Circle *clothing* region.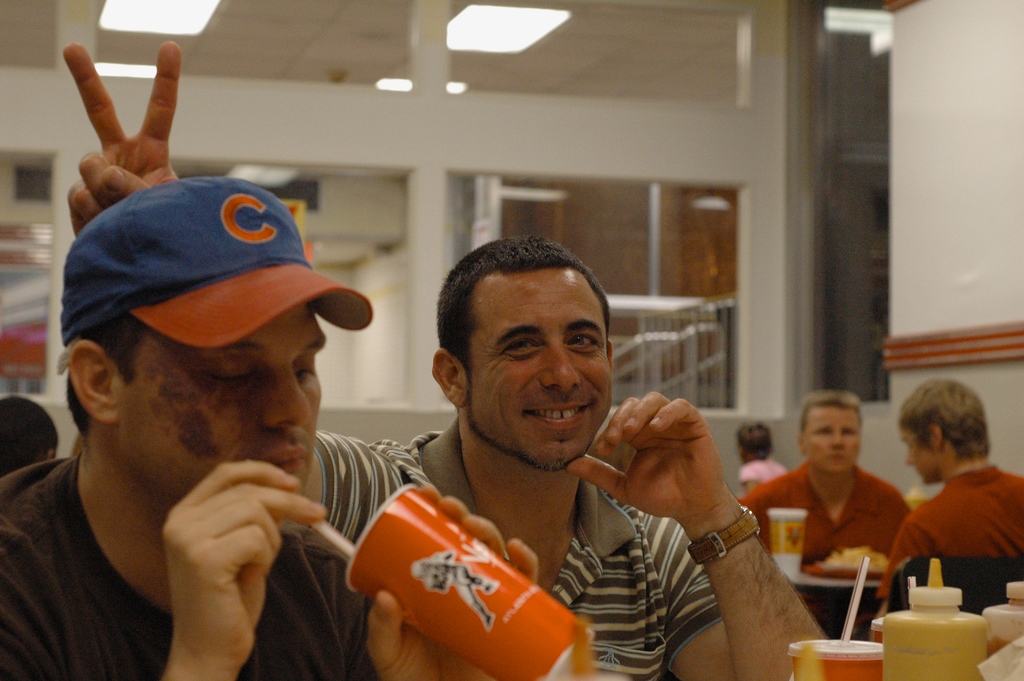
Region: (0,453,394,680).
